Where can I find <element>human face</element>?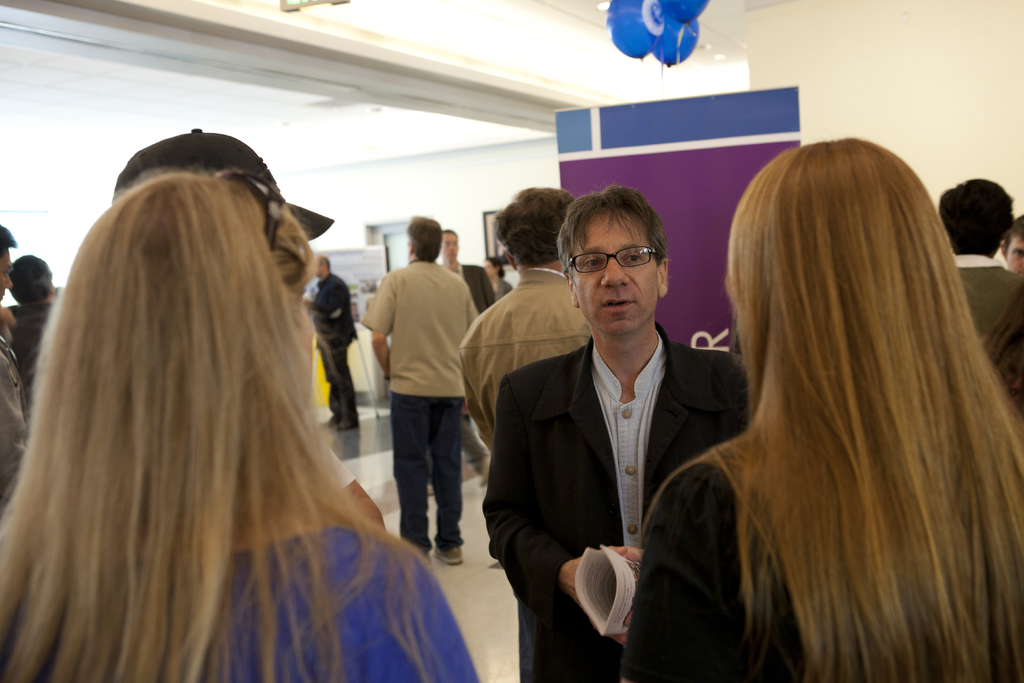
You can find it at Rect(568, 220, 656, 336).
